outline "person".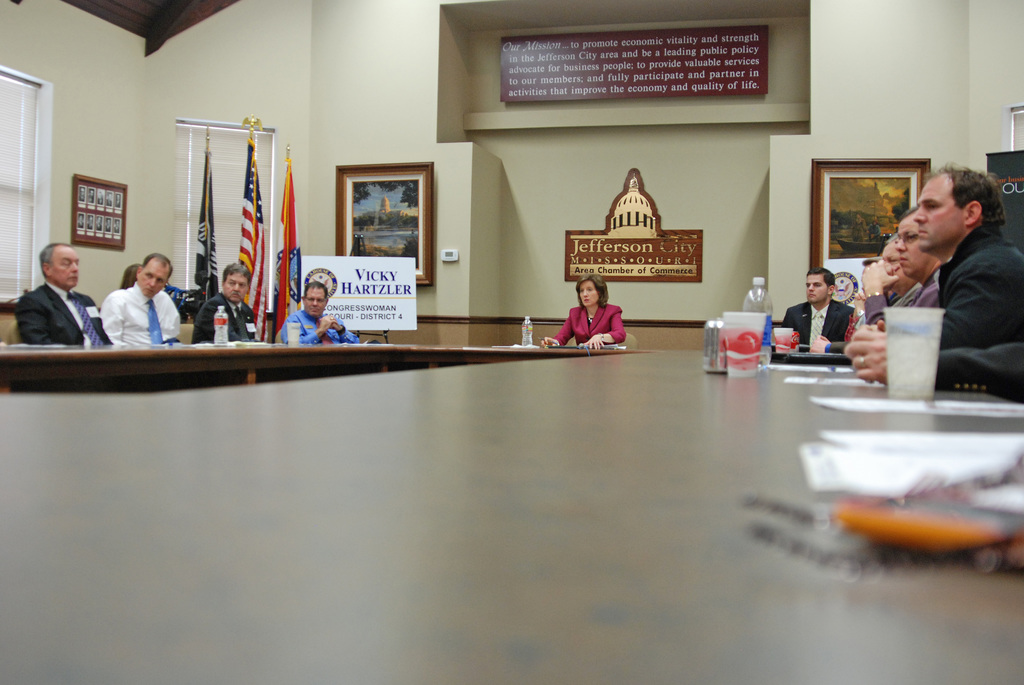
Outline: 189:260:264:341.
